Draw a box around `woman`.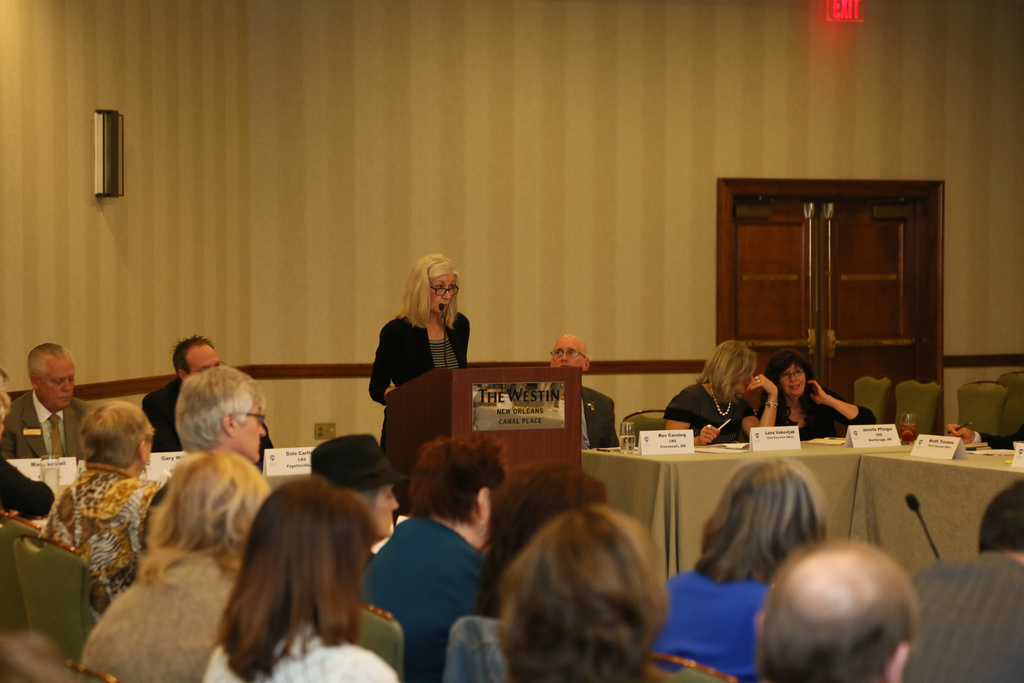
[757,347,876,440].
